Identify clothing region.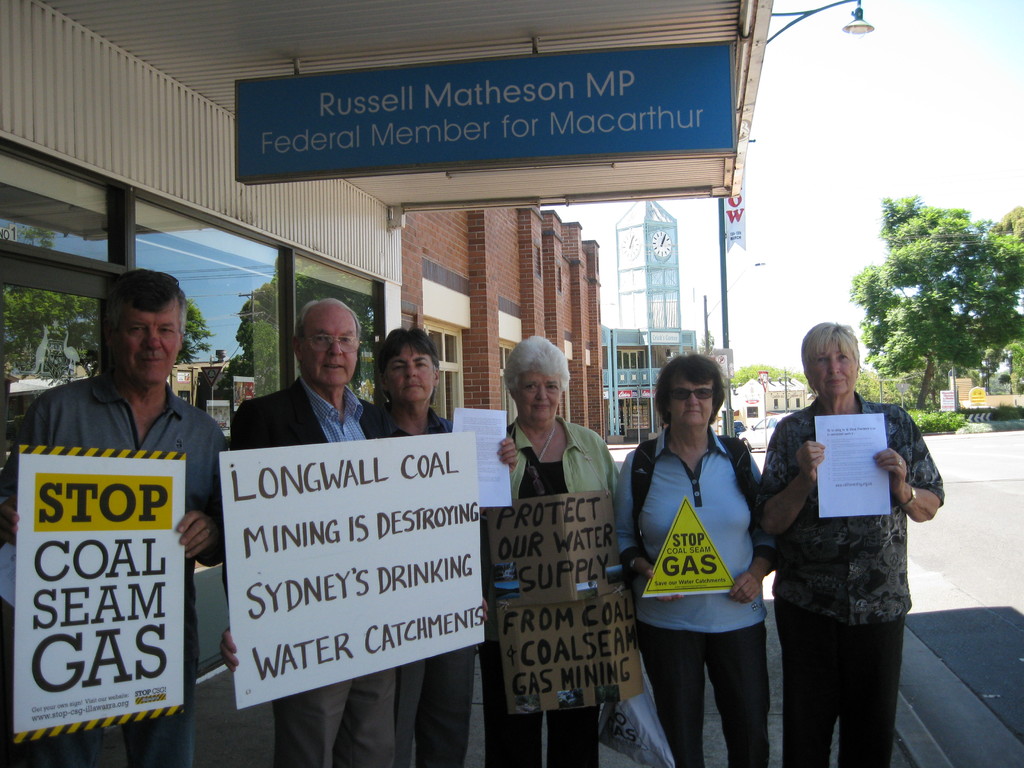
Region: {"x1": 0, "y1": 369, "x2": 225, "y2": 767}.
